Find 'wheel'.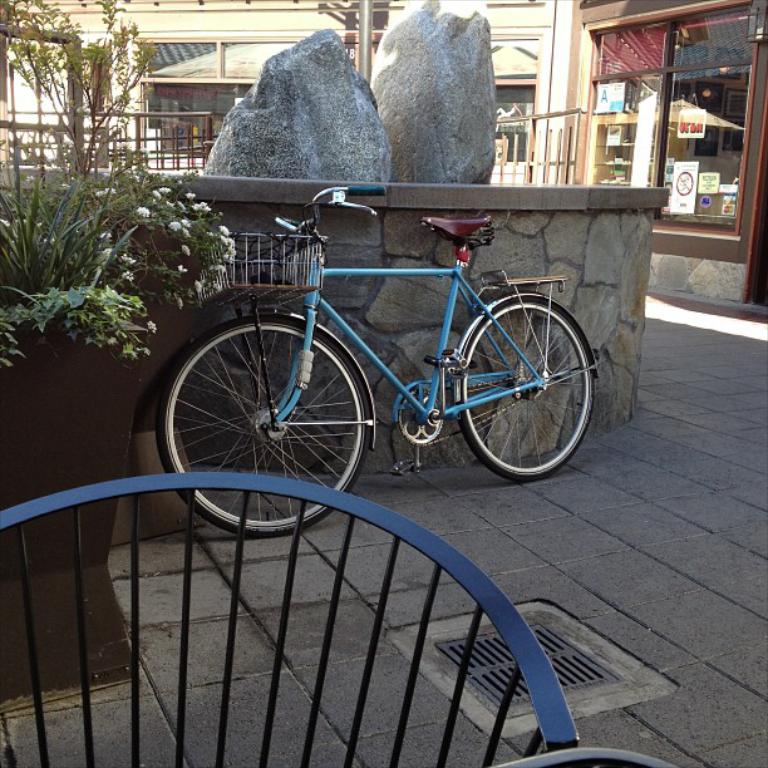
(left=456, top=297, right=595, bottom=482).
